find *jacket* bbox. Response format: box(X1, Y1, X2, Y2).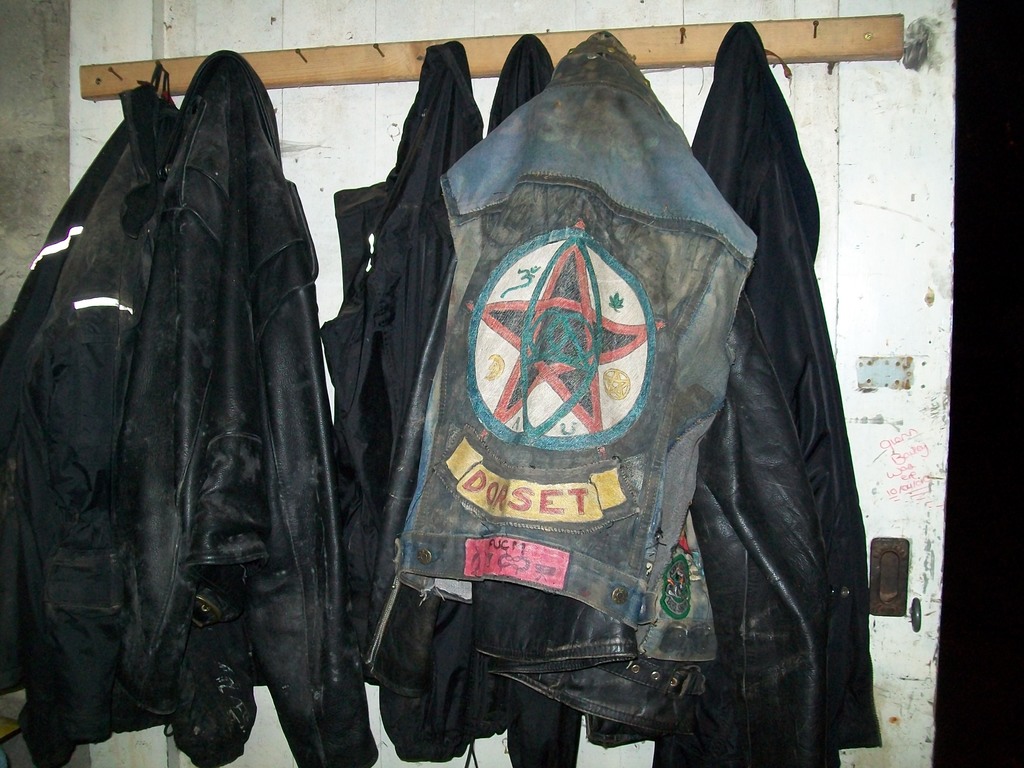
box(0, 69, 190, 767).
